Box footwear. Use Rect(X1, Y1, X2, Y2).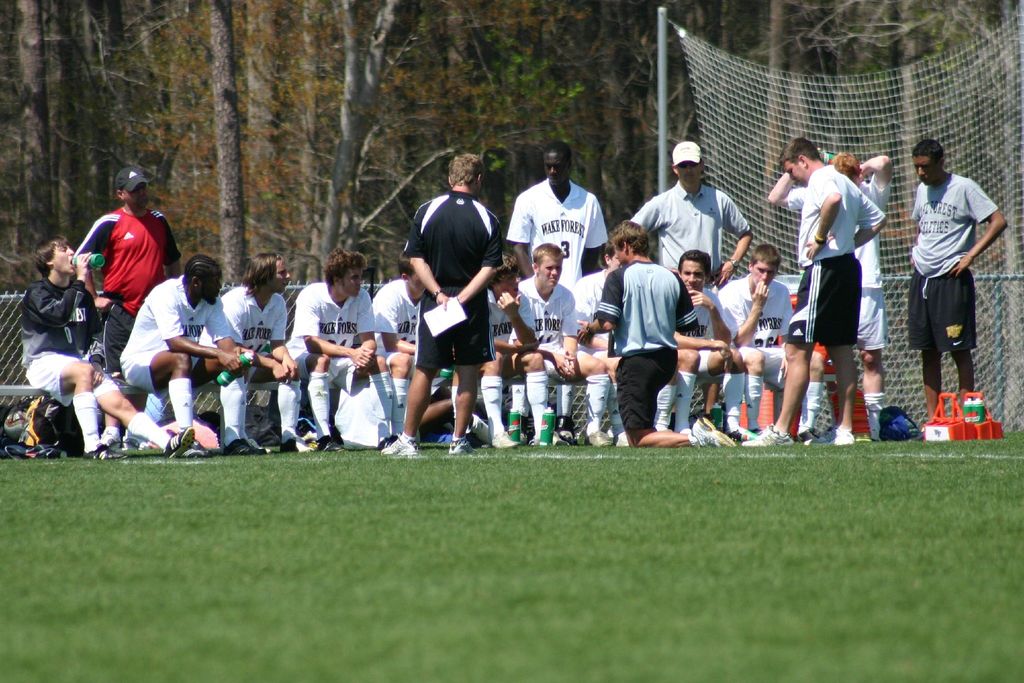
Rect(808, 423, 853, 449).
